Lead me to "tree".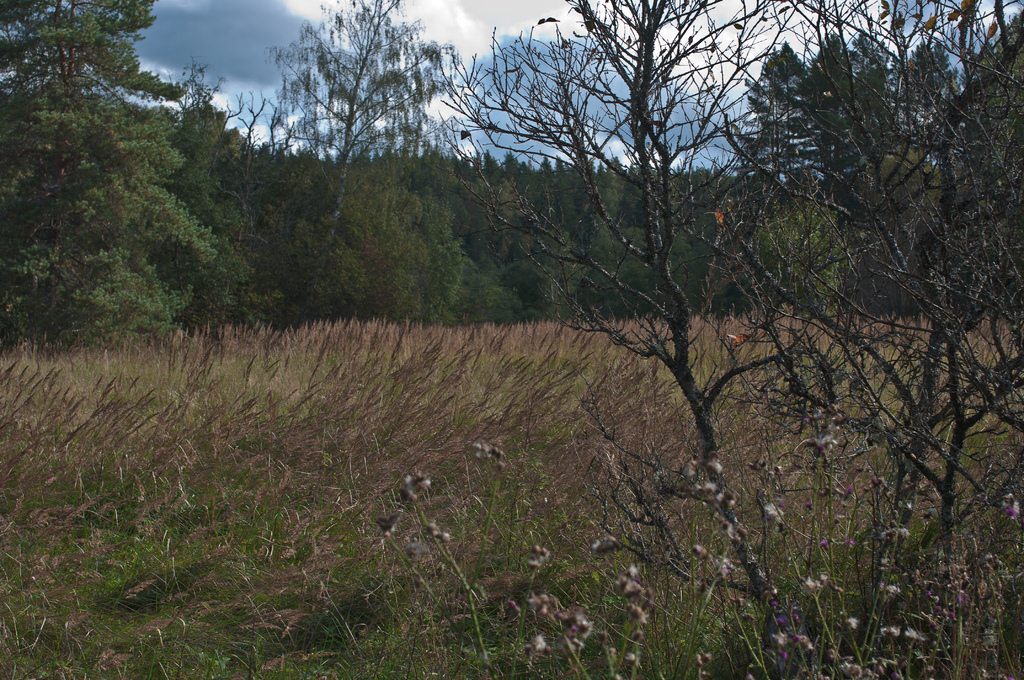
Lead to BBox(728, 0, 1023, 558).
